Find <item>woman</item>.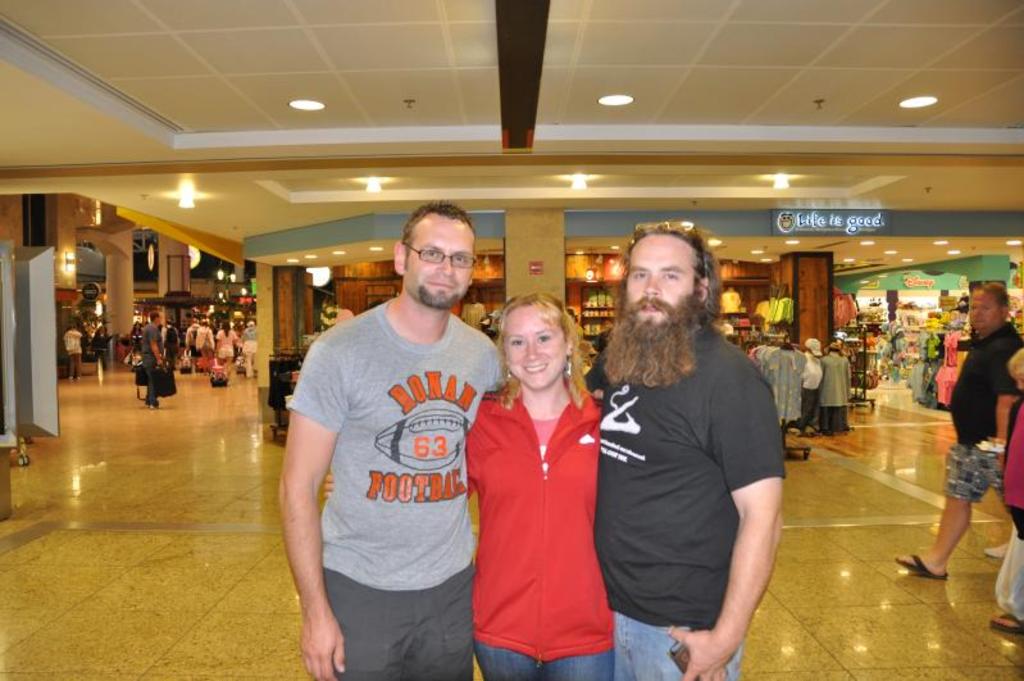
bbox(470, 221, 616, 664).
